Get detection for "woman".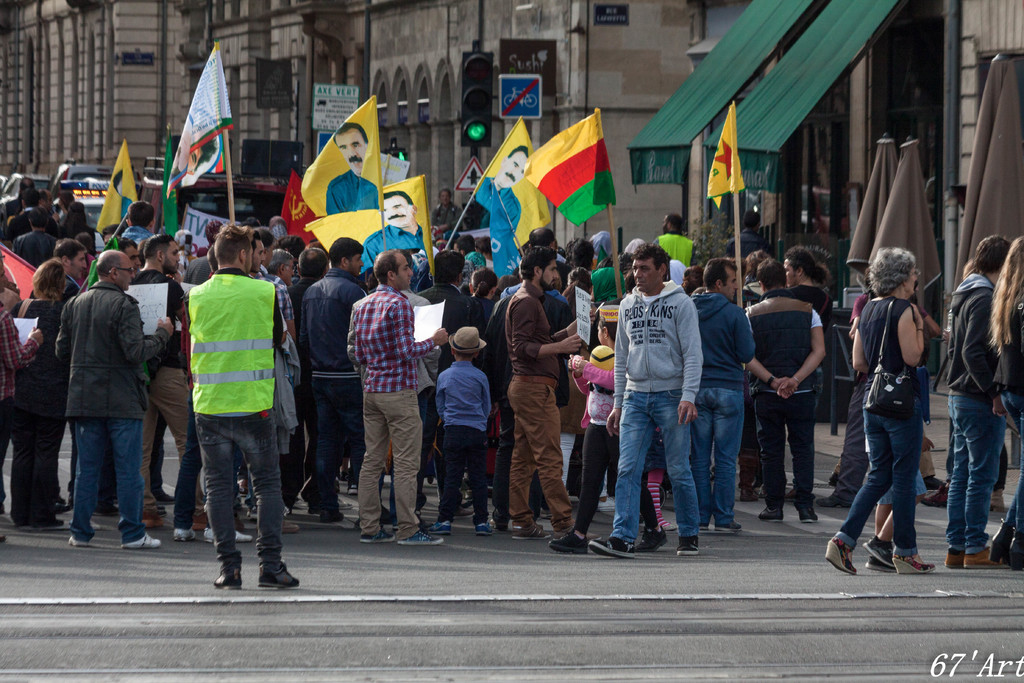
Detection: box=[13, 260, 69, 532].
